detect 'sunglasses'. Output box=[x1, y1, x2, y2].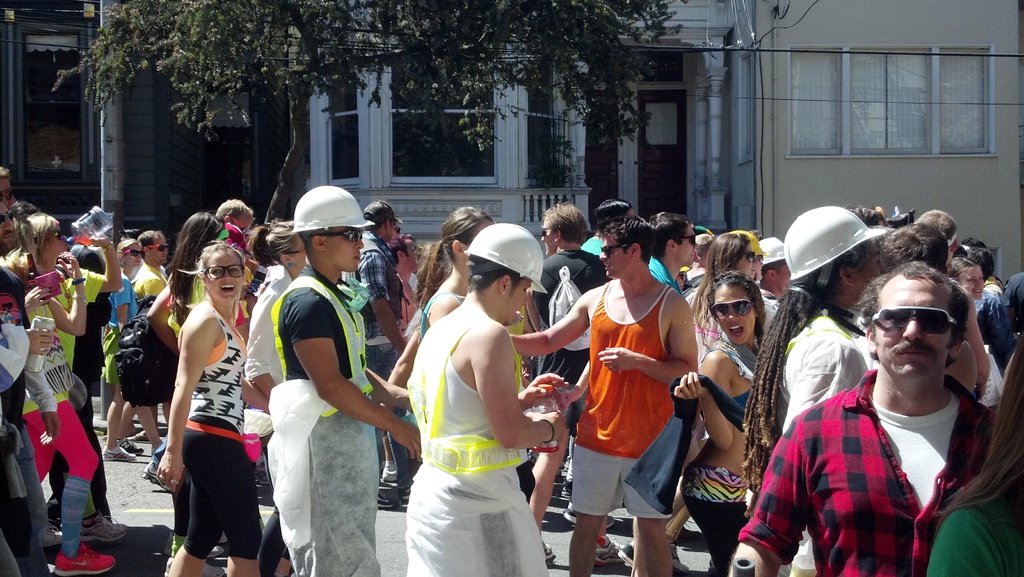
box=[540, 227, 553, 236].
